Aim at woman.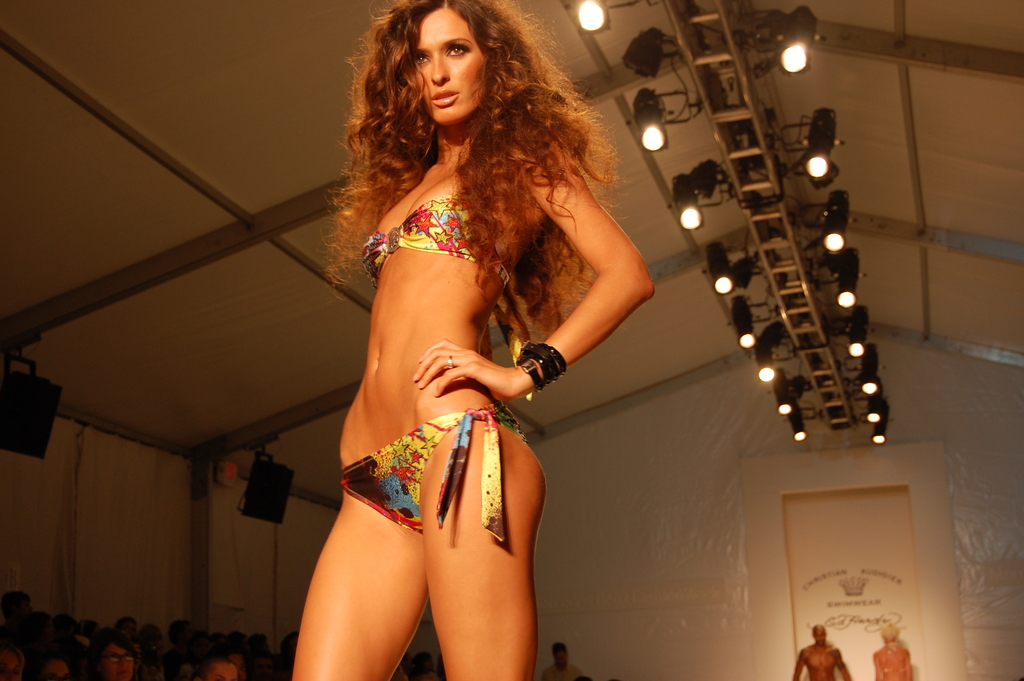
Aimed at (x1=872, y1=621, x2=911, y2=680).
